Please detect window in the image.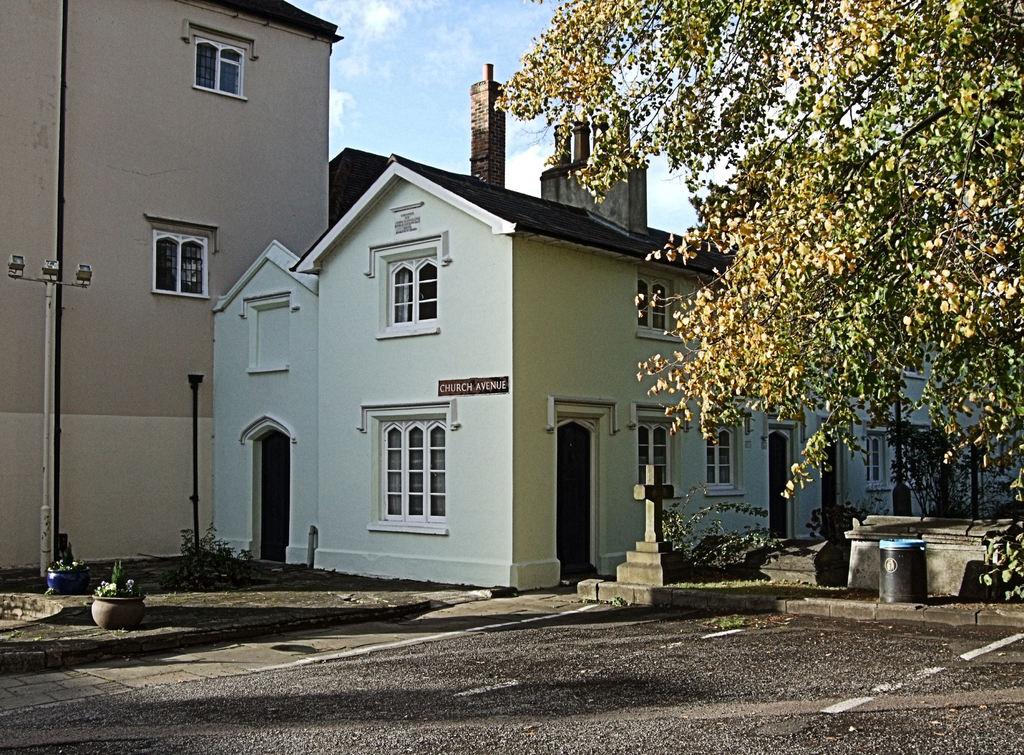
<region>364, 242, 449, 335</region>.
